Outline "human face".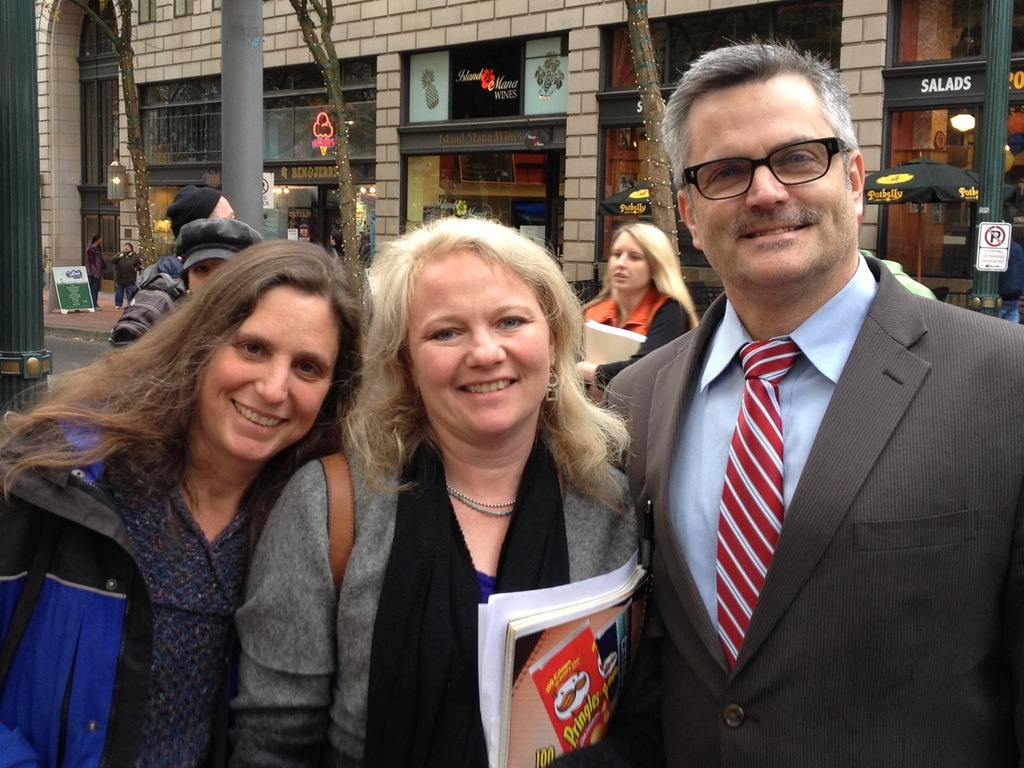
Outline: rect(685, 70, 851, 277).
